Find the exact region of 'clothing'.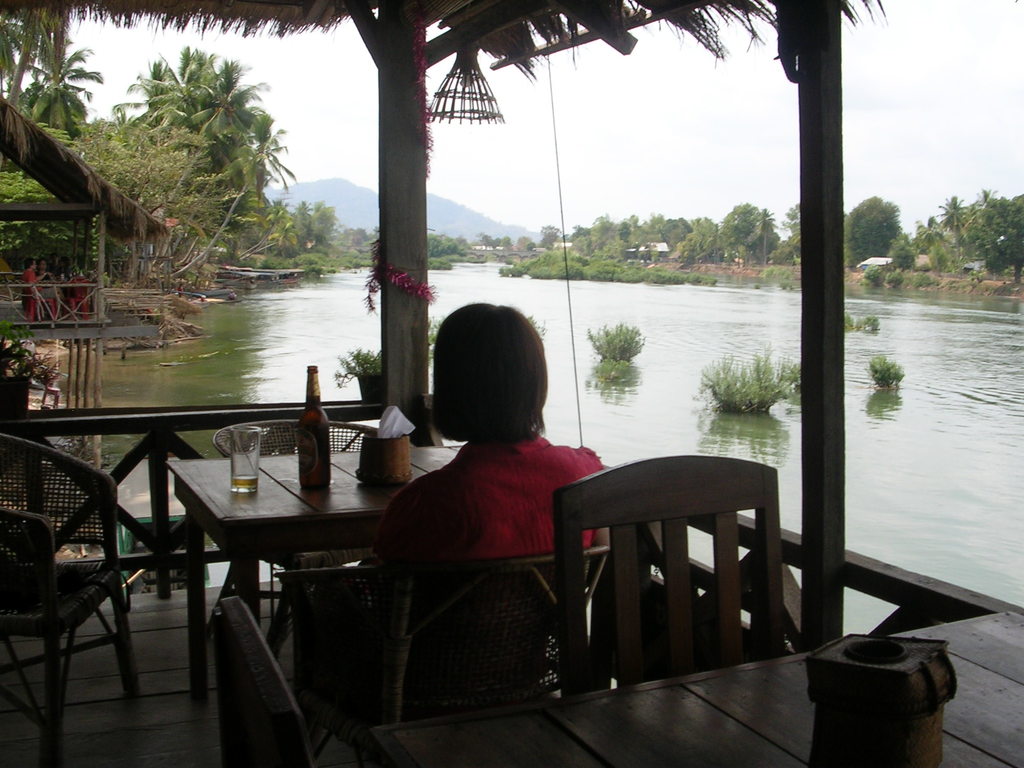
Exact region: BBox(45, 260, 63, 277).
